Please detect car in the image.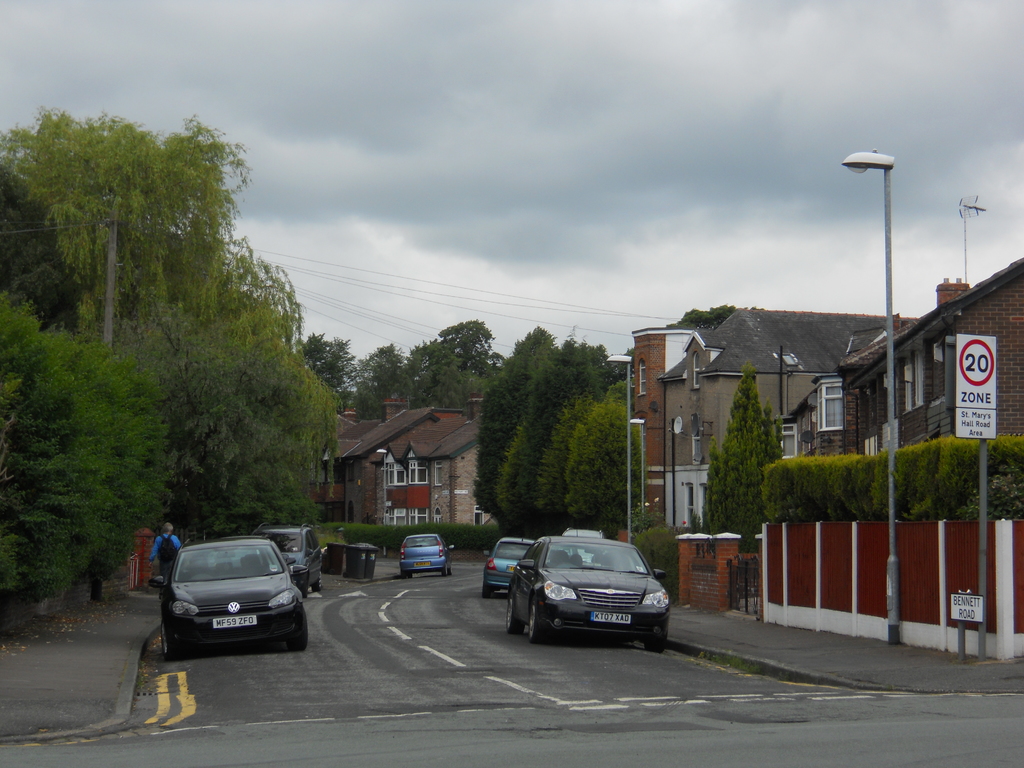
bbox(399, 529, 456, 576).
